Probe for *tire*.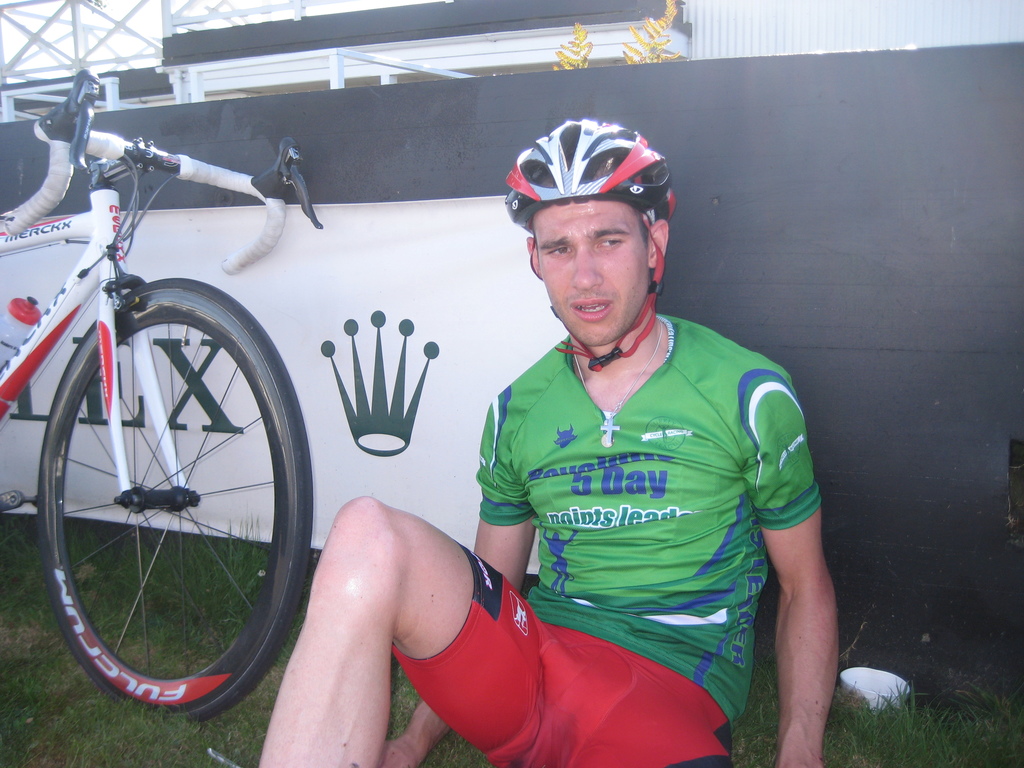
Probe result: bbox(42, 281, 314, 721).
